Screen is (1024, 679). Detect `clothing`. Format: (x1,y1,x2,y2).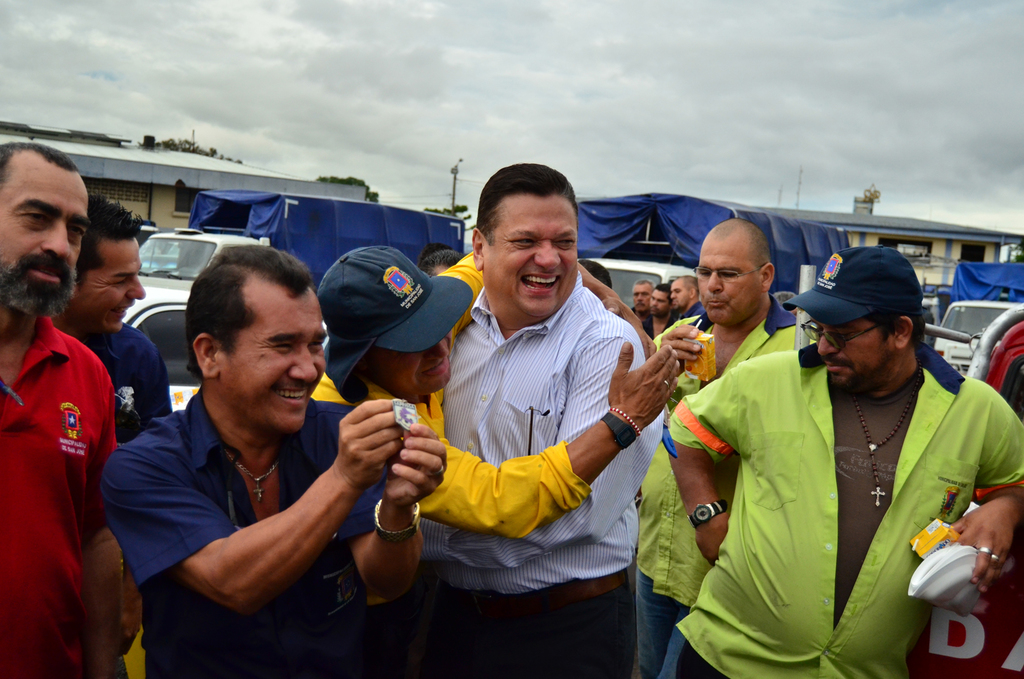
(636,294,811,678).
